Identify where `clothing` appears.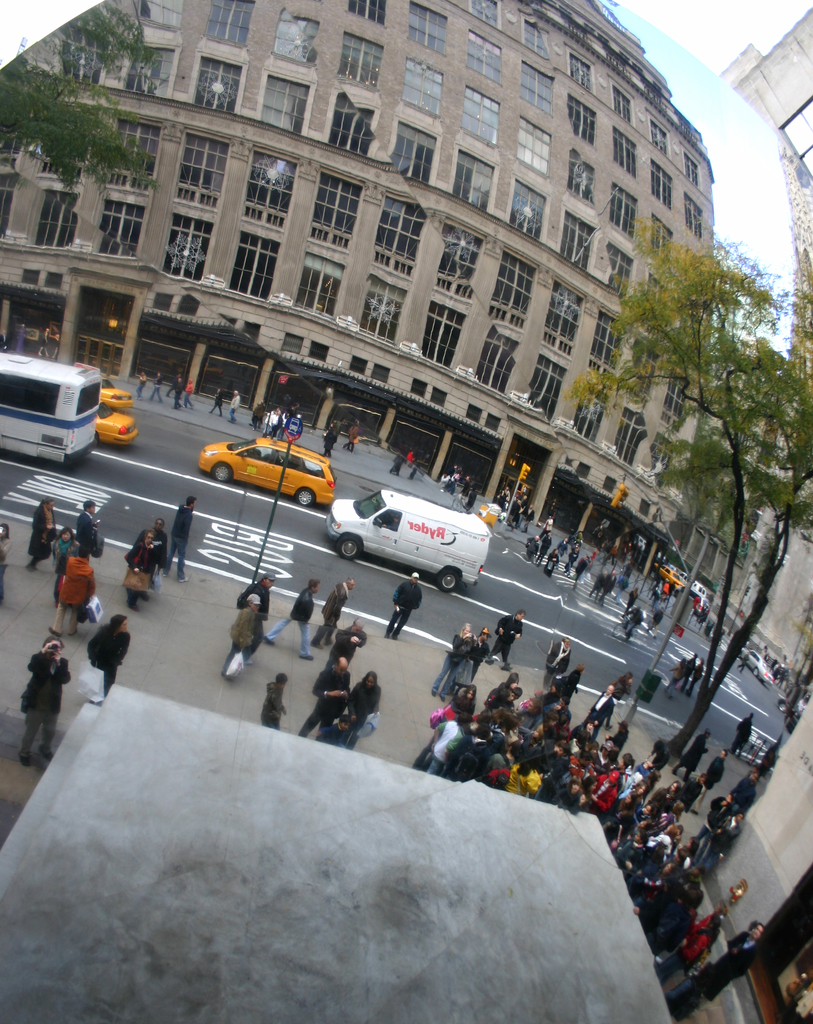
Appears at left=536, top=539, right=552, bottom=561.
